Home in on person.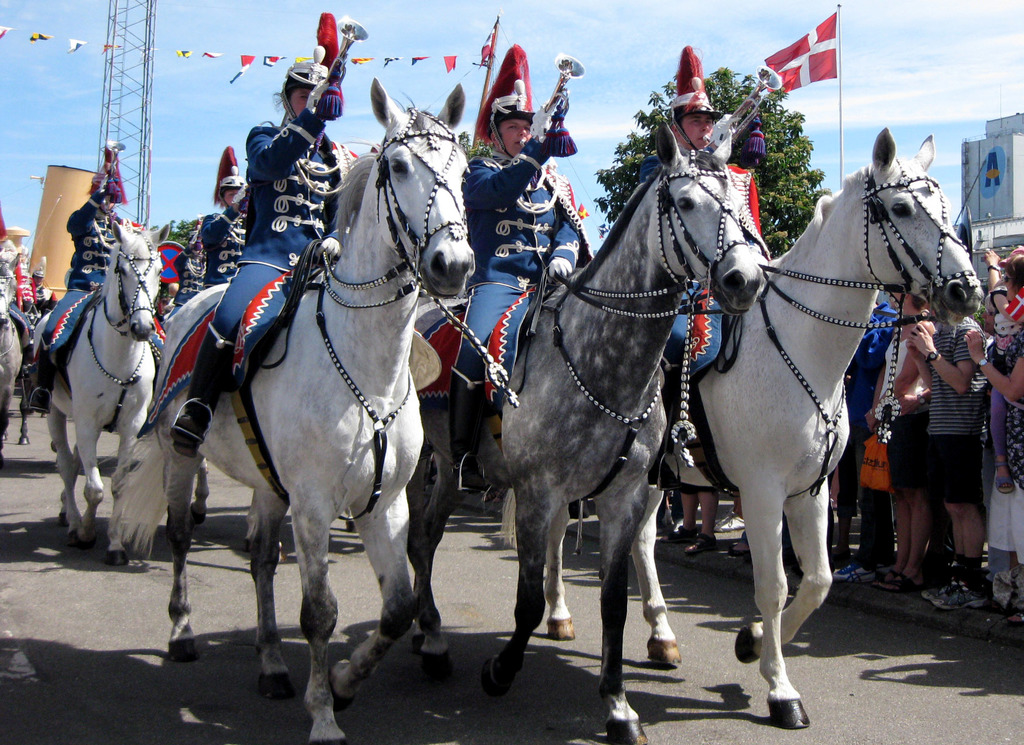
Homed in at x1=173, y1=43, x2=359, y2=450.
